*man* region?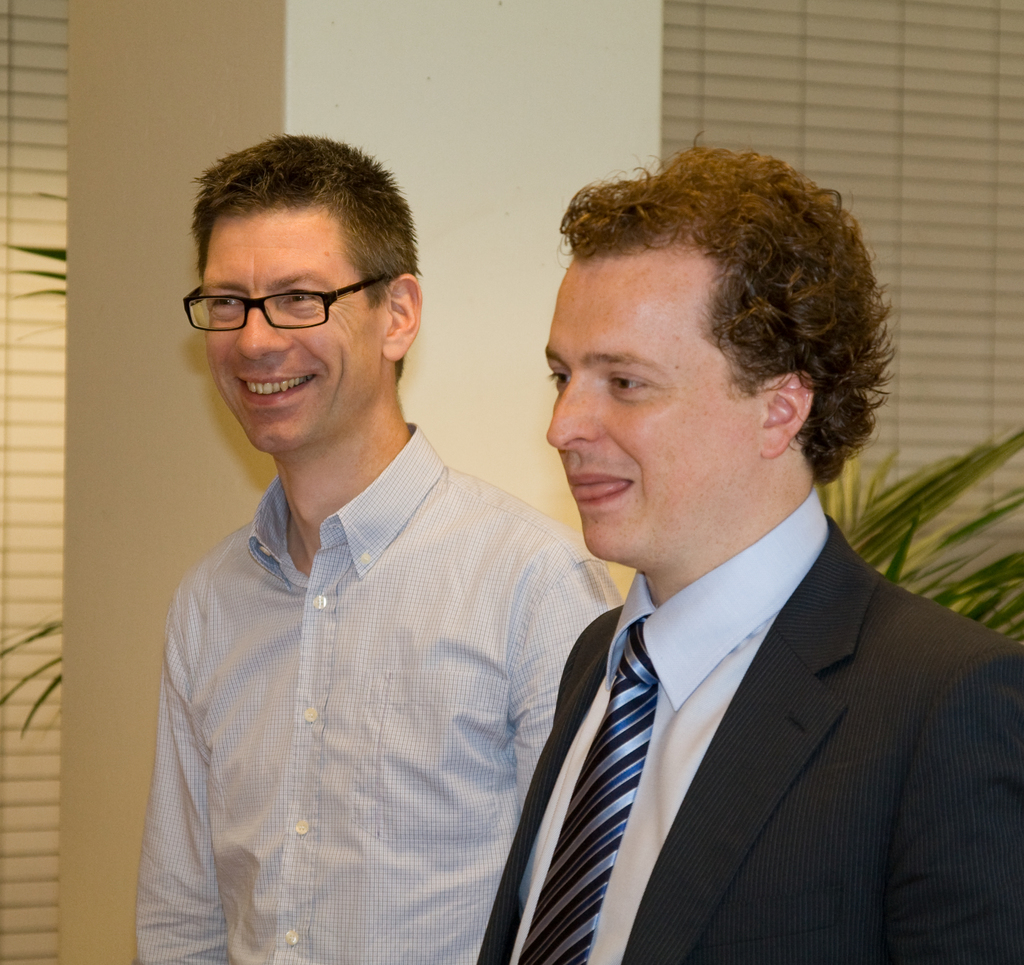
rect(123, 127, 631, 959)
